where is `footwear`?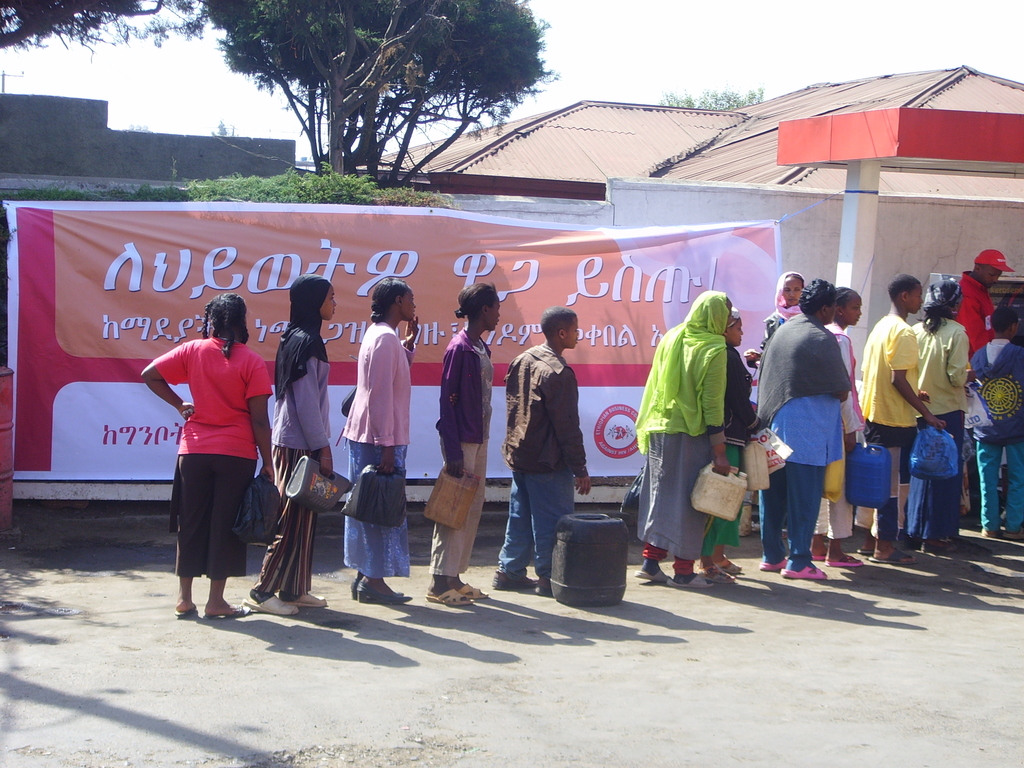
<box>923,541,956,552</box>.
